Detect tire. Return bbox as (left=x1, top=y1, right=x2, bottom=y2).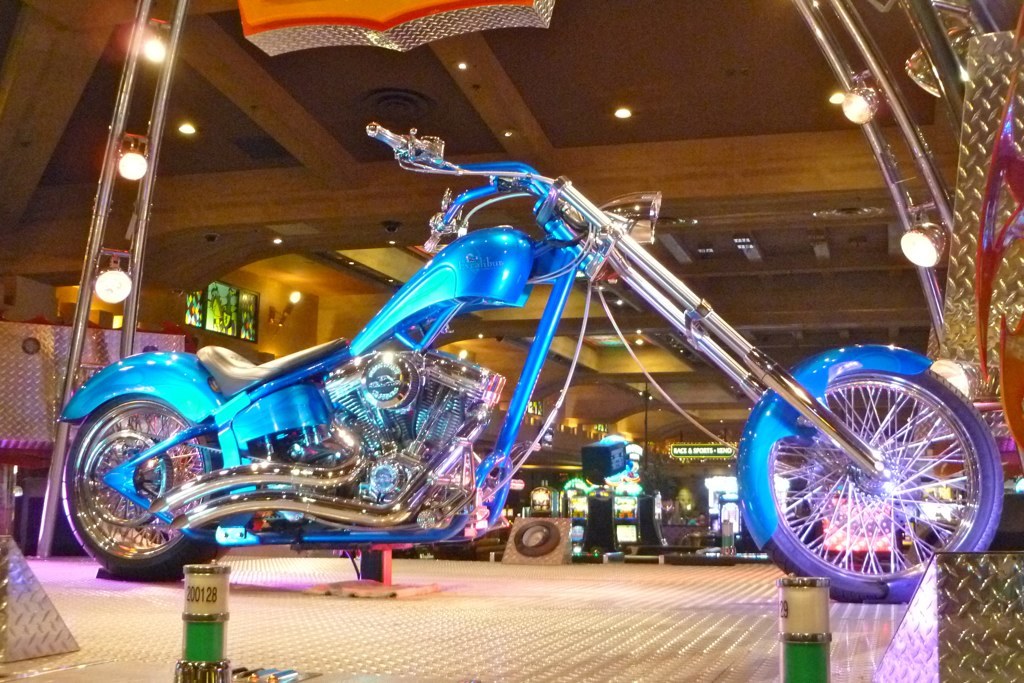
(left=744, top=374, right=997, bottom=607).
